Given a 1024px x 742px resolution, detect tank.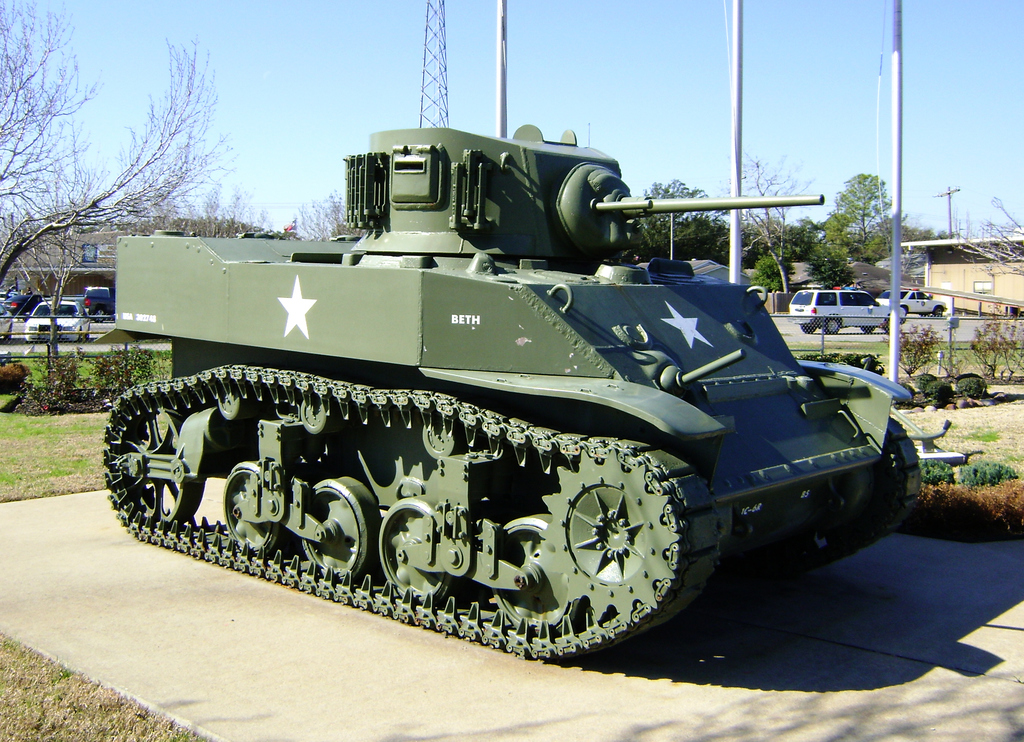
[102,125,922,660].
